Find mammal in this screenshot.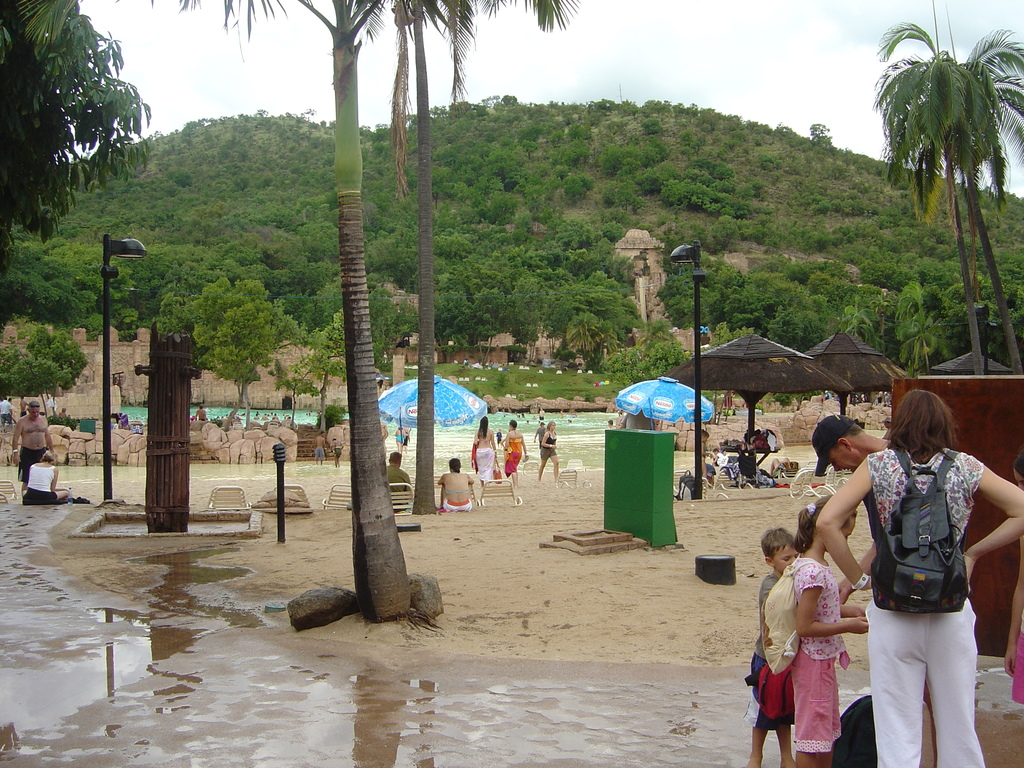
The bounding box for mammal is 566 419 570 423.
